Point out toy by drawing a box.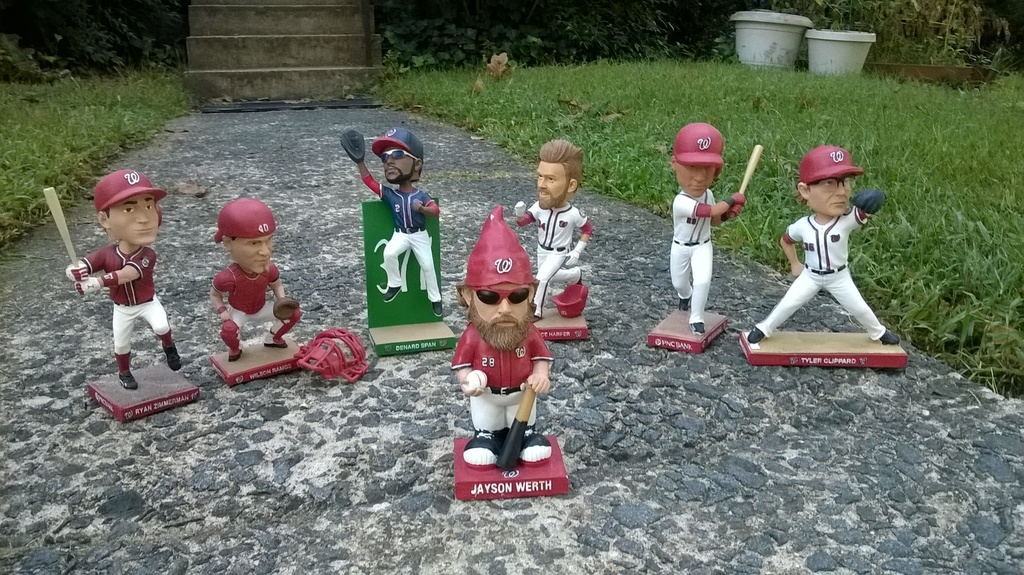
rect(293, 327, 372, 385).
